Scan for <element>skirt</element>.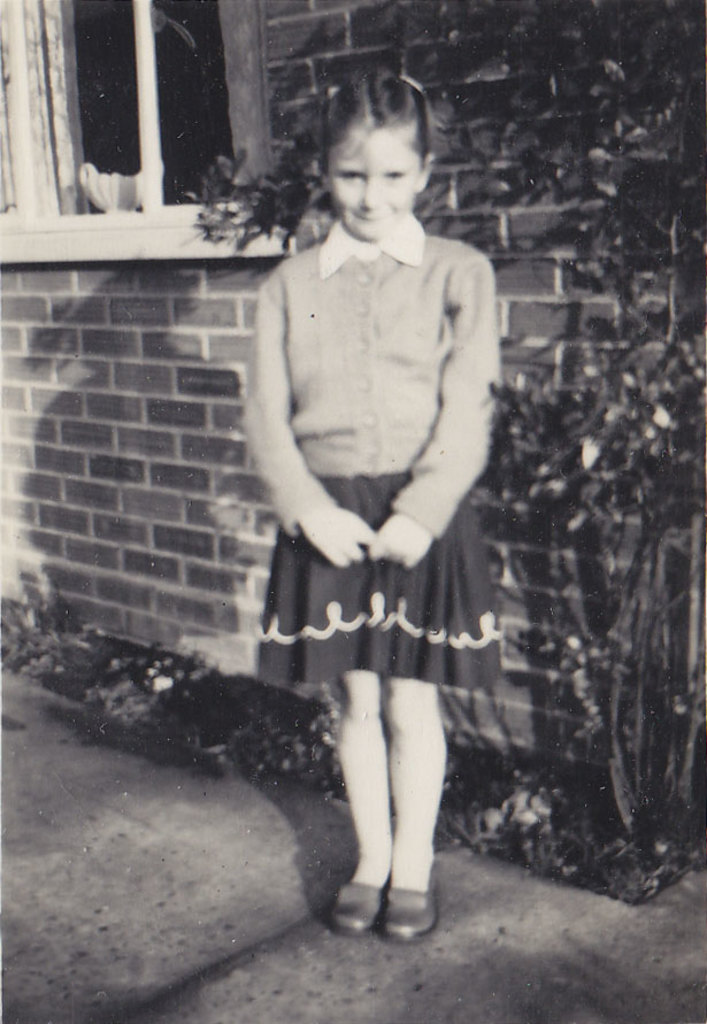
Scan result: x1=256 y1=472 x2=502 y2=686.
